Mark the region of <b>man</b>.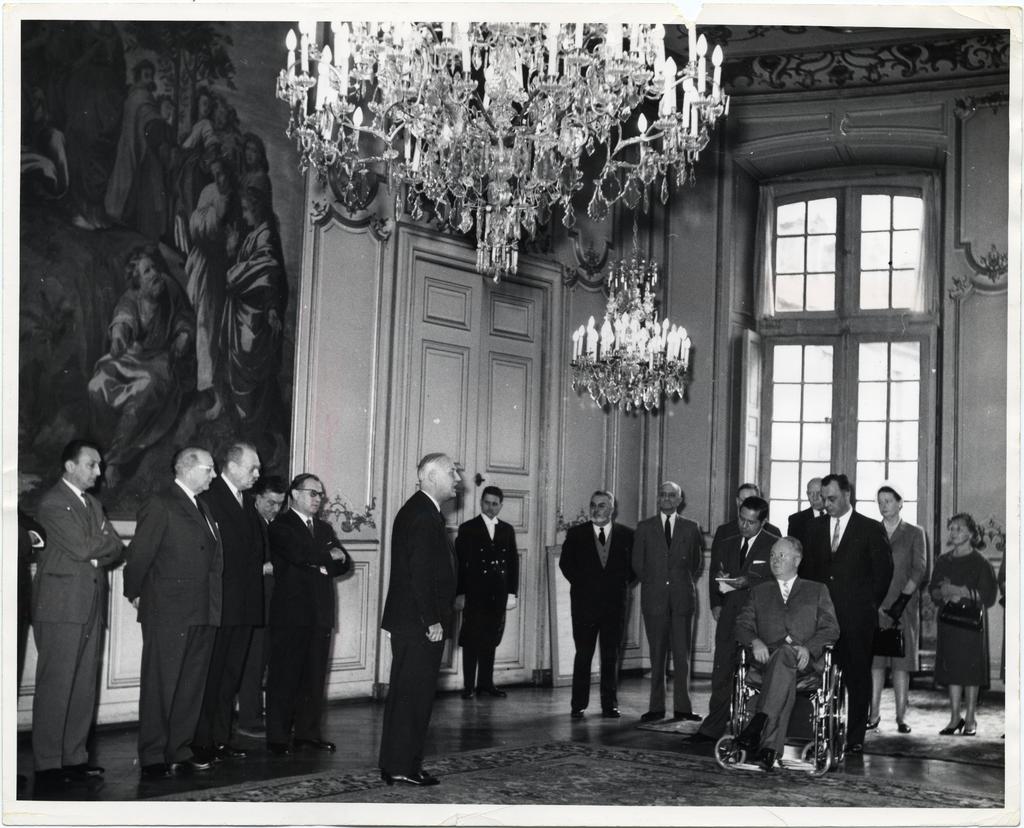
Region: left=714, top=488, right=773, bottom=733.
